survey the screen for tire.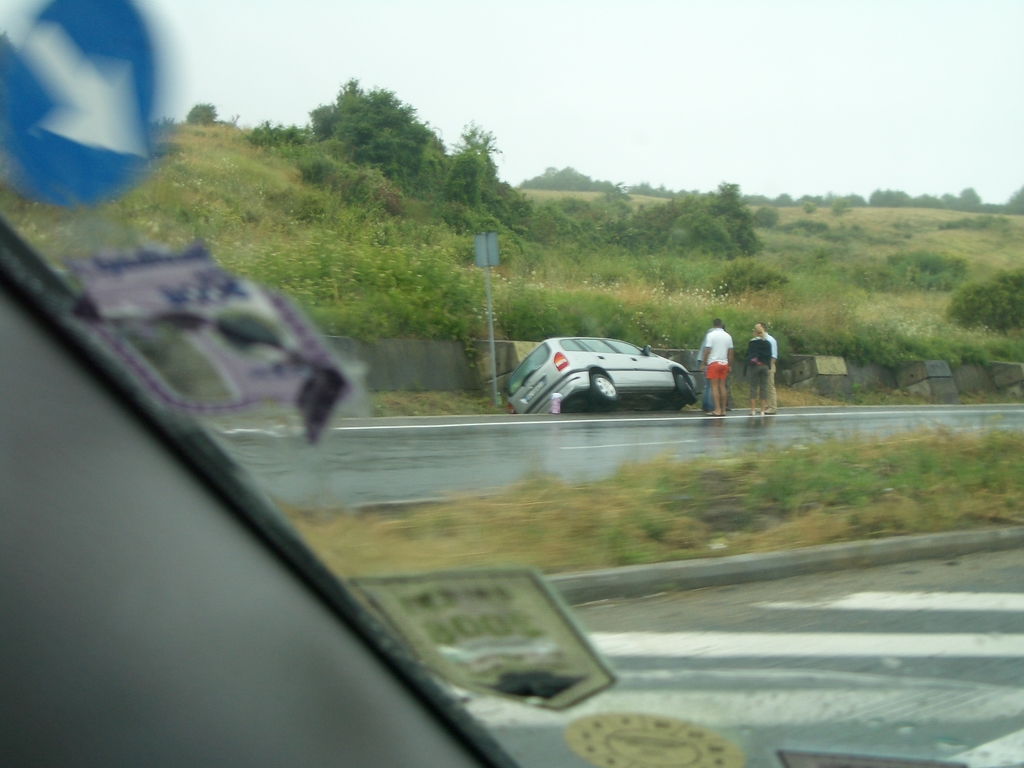
Survey found: 673 373 698 405.
